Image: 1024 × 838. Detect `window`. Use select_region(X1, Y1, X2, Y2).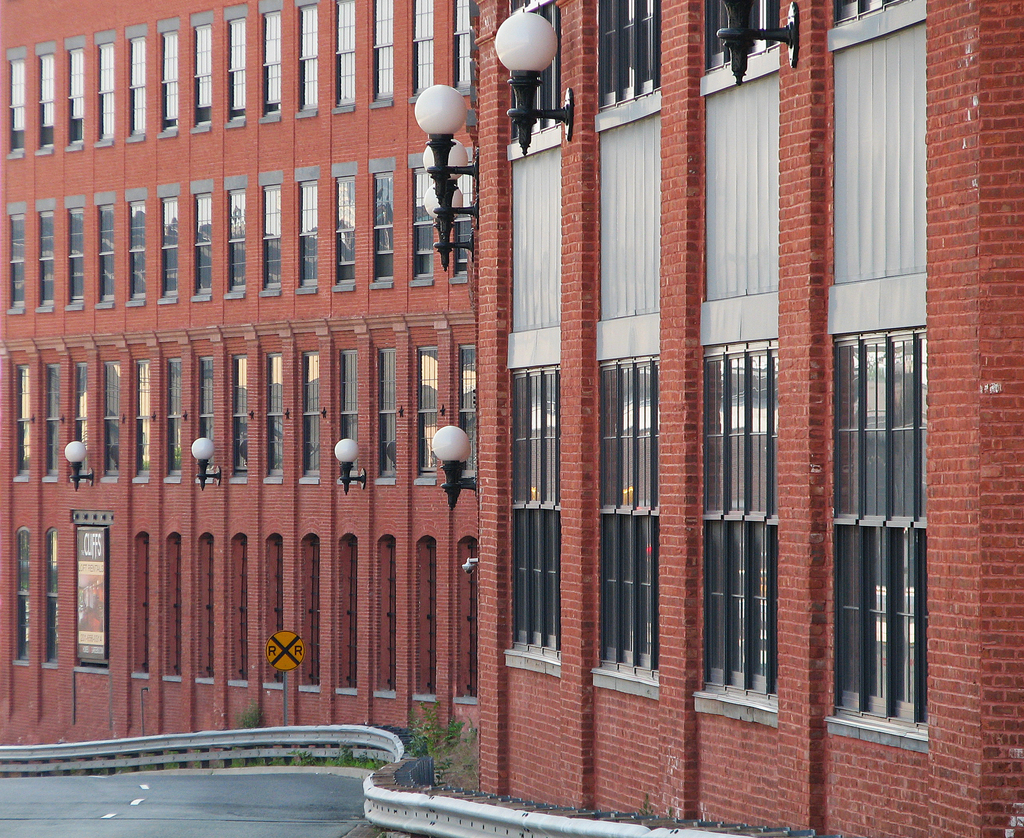
select_region(257, 0, 280, 122).
